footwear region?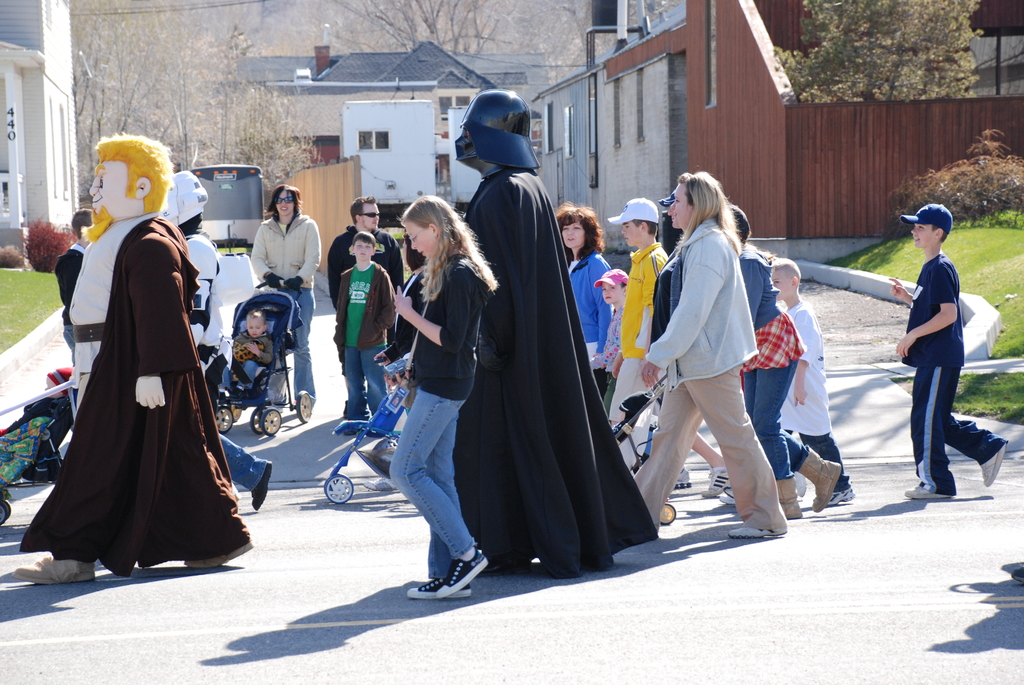
[979, 443, 1003, 484]
